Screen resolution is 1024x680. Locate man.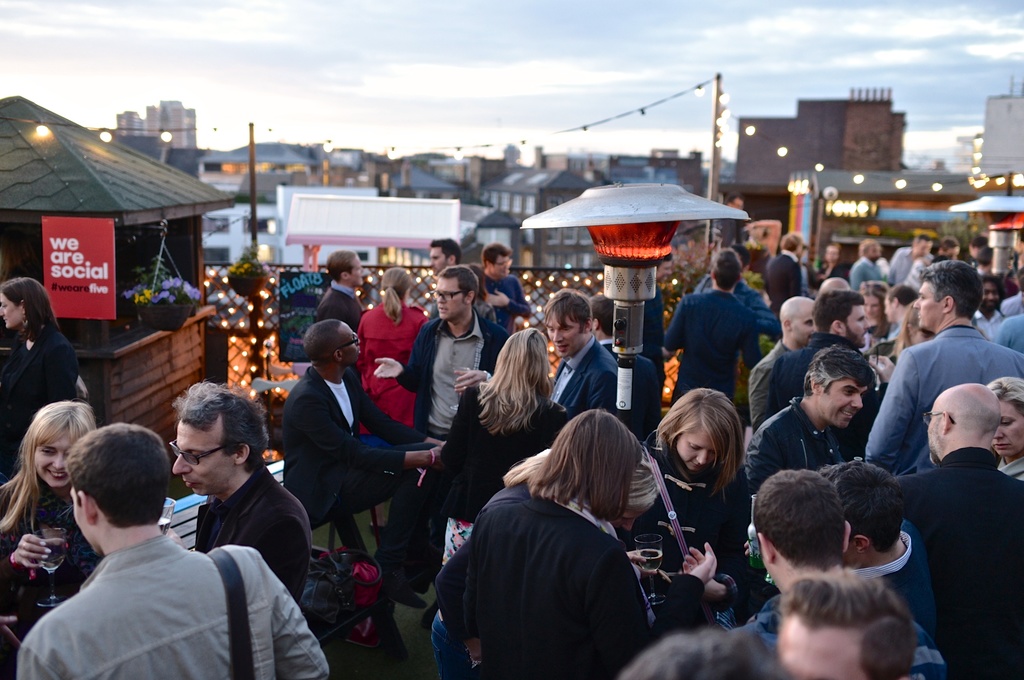
541/283/623/417.
